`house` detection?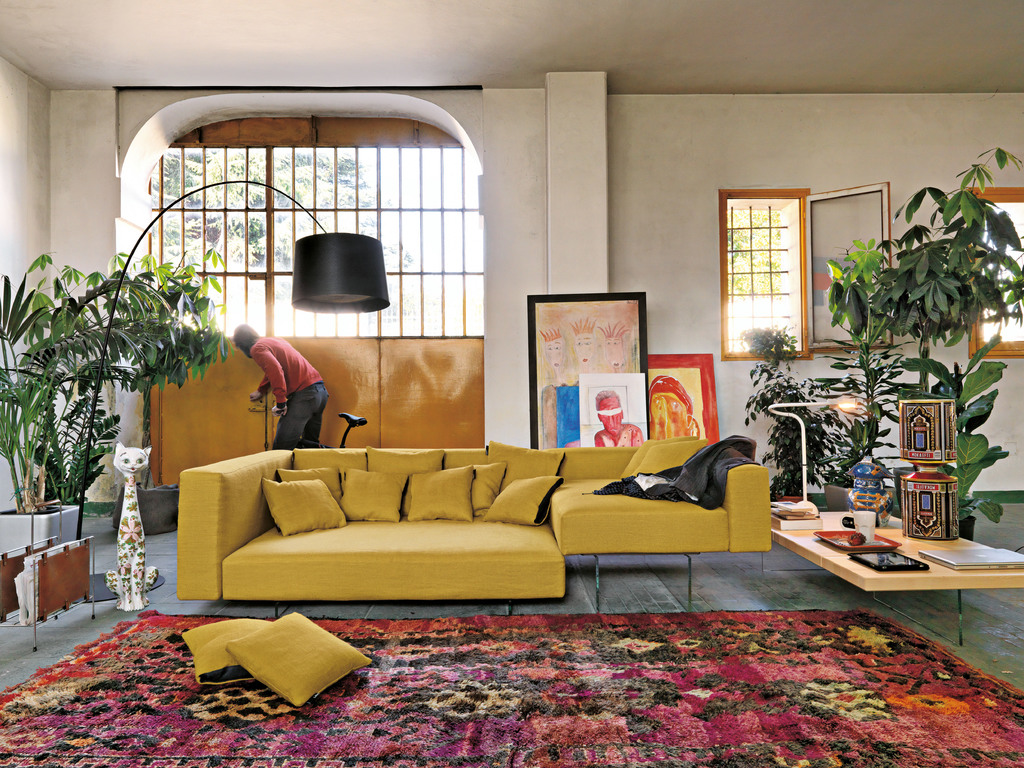
<region>0, 14, 1023, 646</region>
